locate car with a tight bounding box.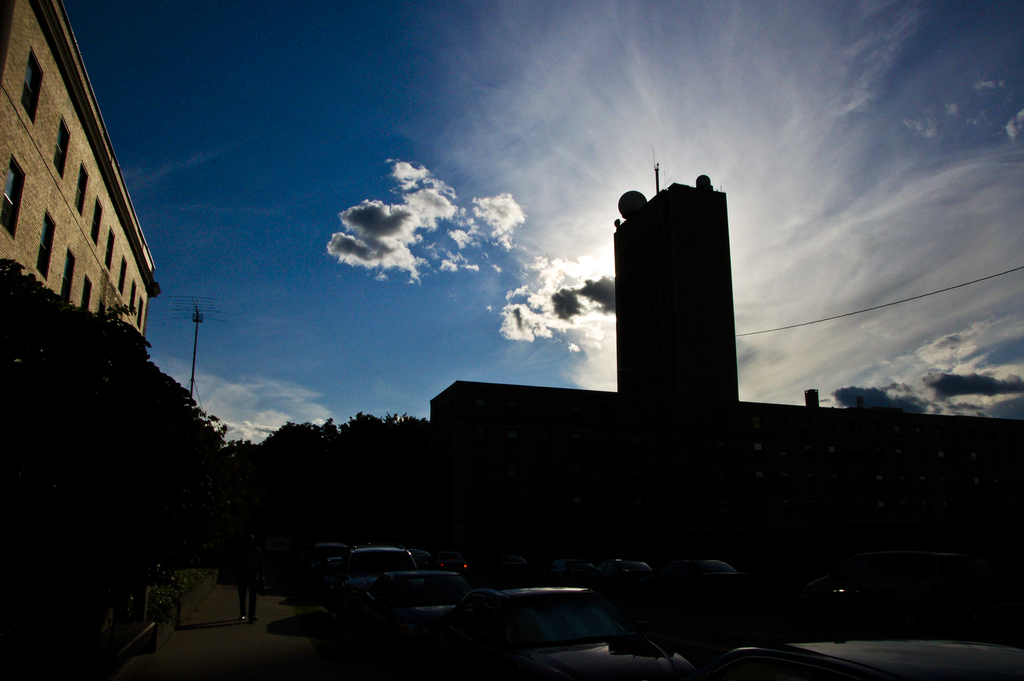
[x1=699, y1=638, x2=1023, y2=680].
